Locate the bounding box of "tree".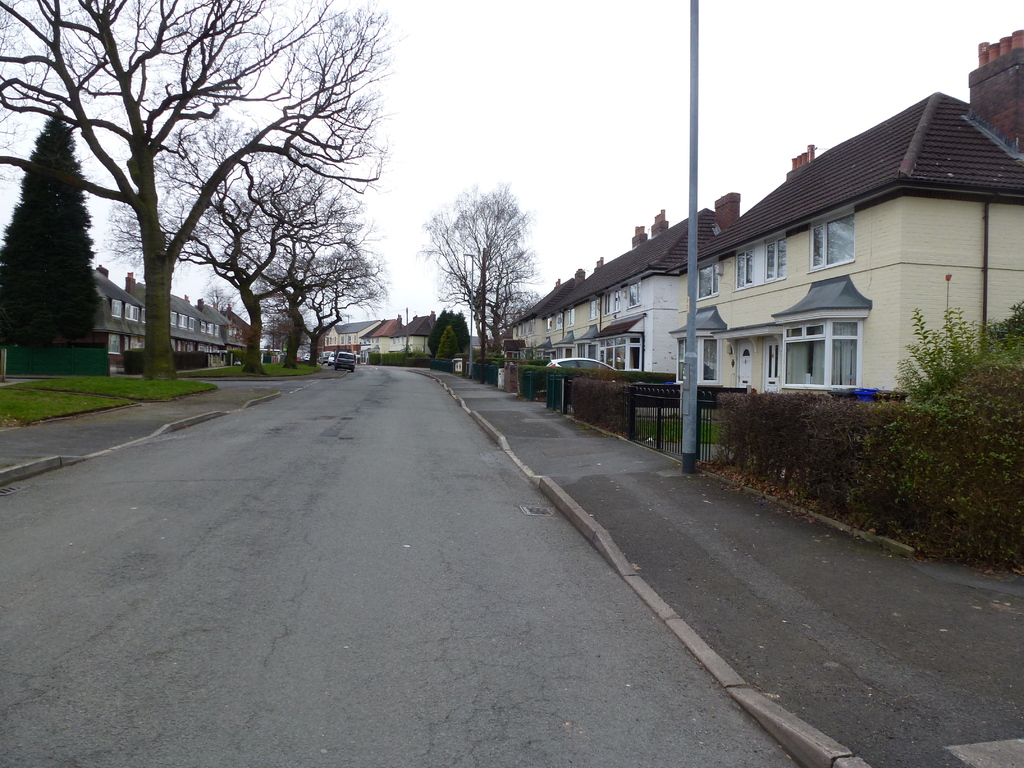
Bounding box: bbox=(227, 168, 371, 371).
